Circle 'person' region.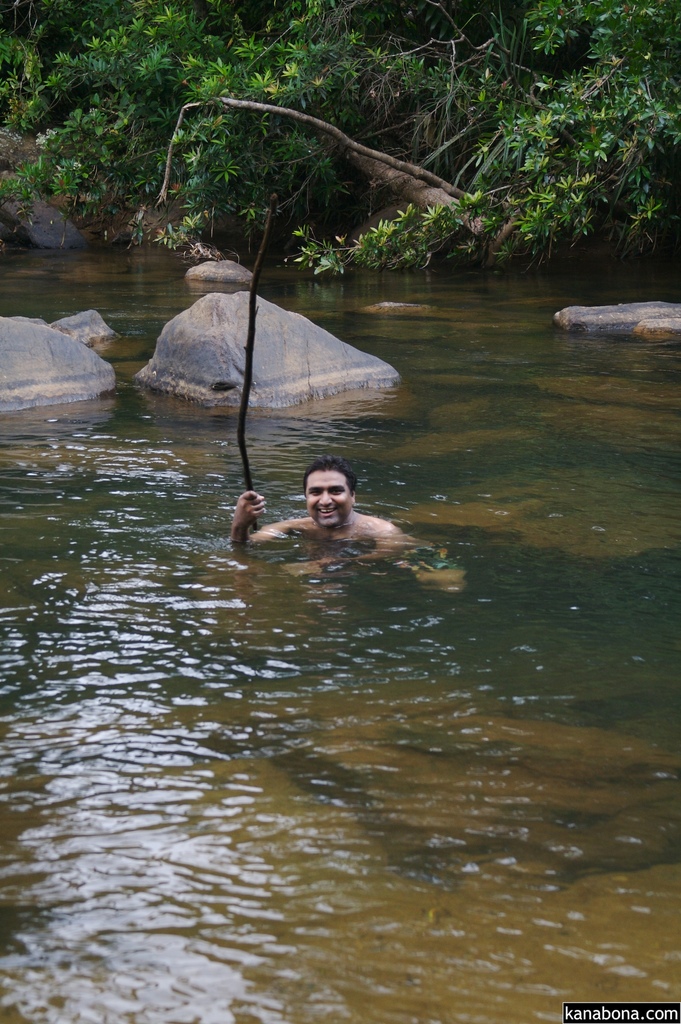
Region: [234, 444, 409, 566].
